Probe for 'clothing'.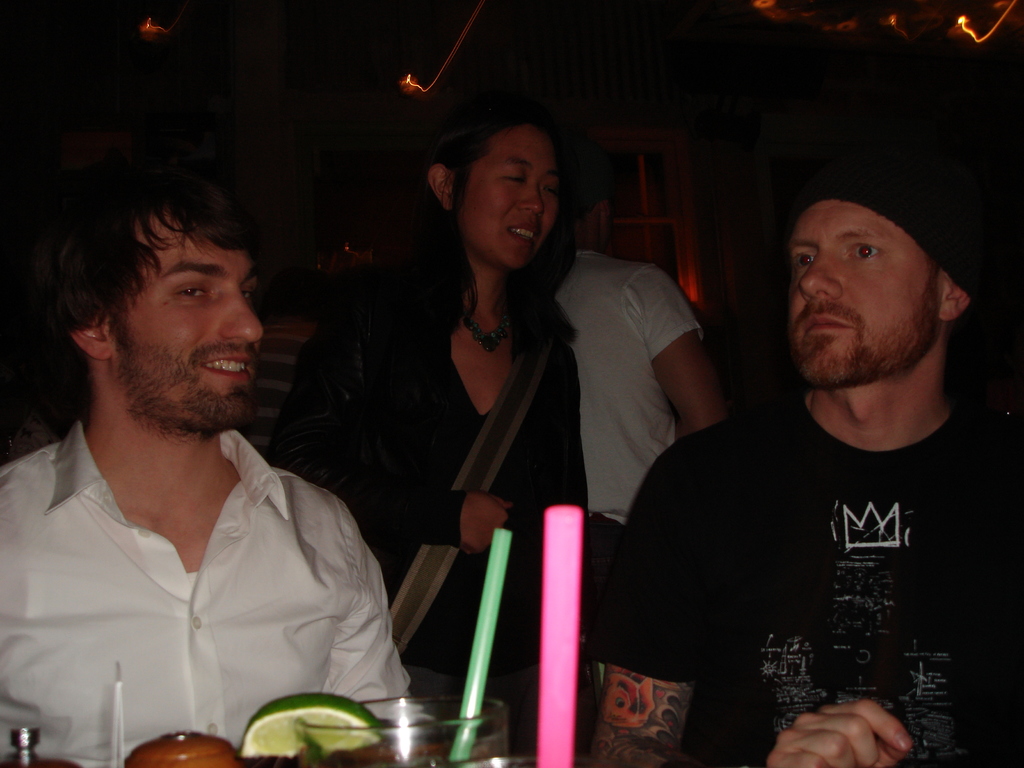
Probe result: x1=556 y1=252 x2=706 y2=525.
